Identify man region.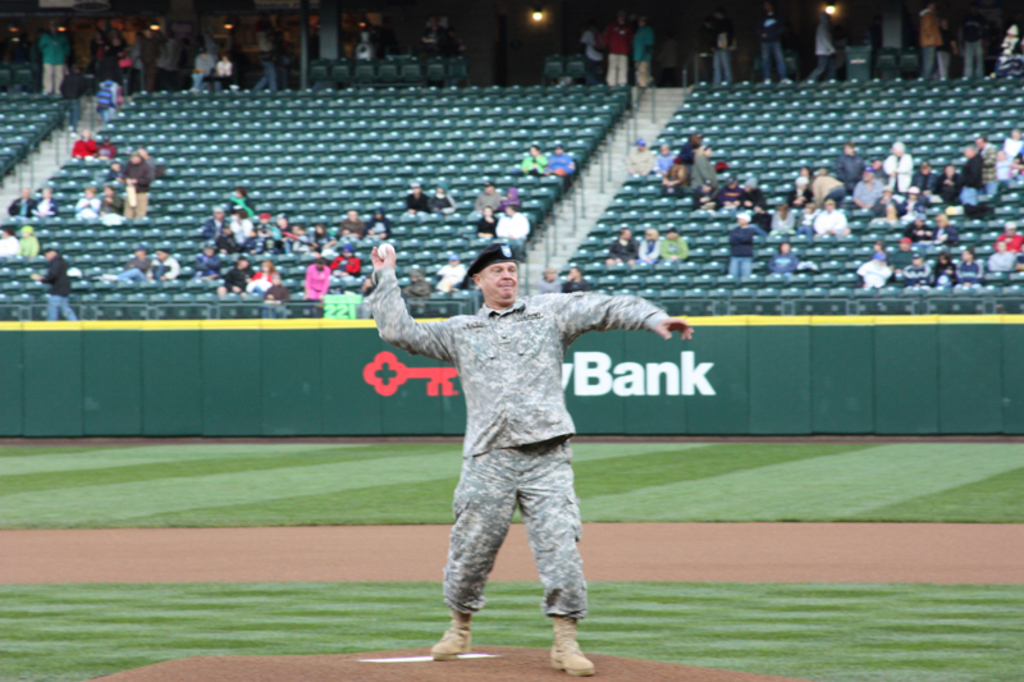
Region: (left=710, top=9, right=735, bottom=88).
